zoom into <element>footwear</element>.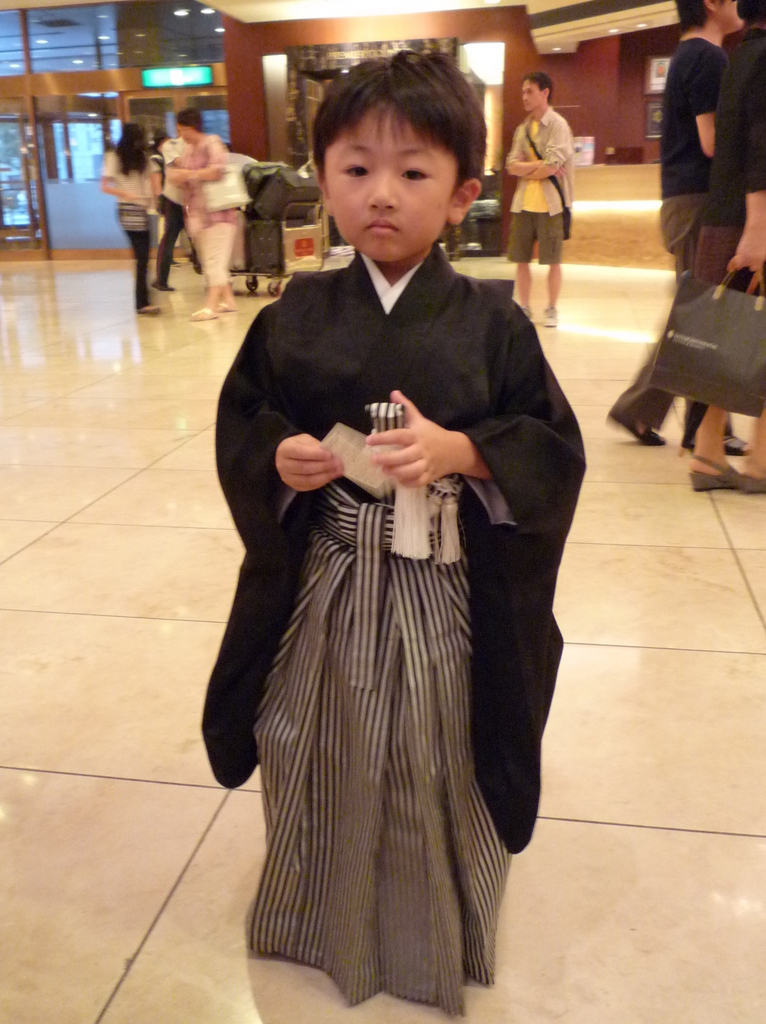
Zoom target: BBox(684, 427, 755, 457).
